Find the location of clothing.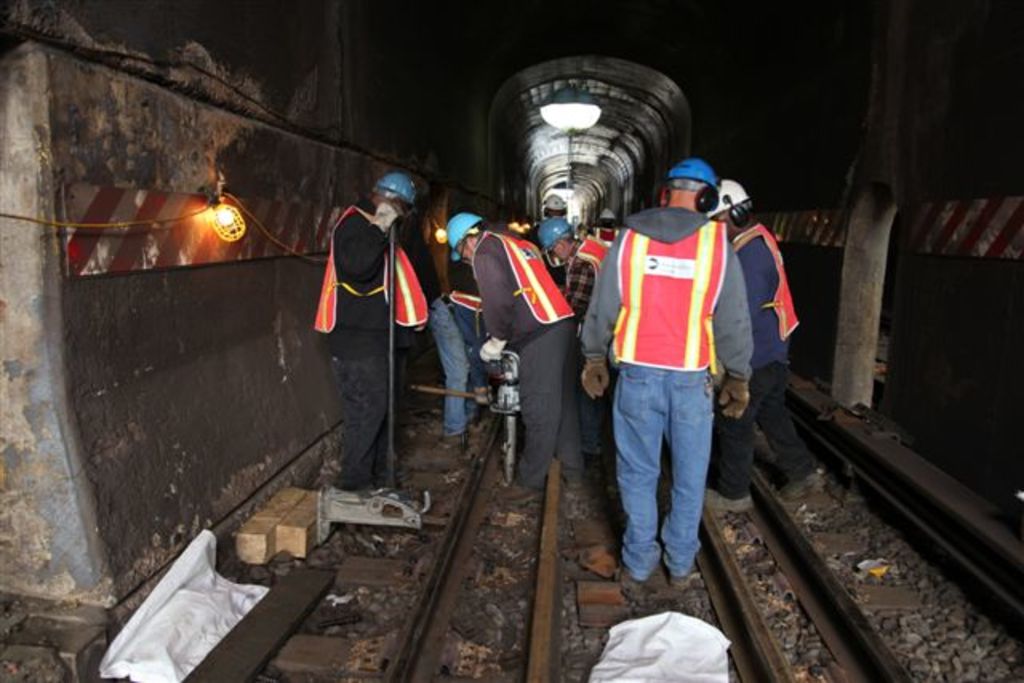
Location: region(738, 221, 800, 489).
